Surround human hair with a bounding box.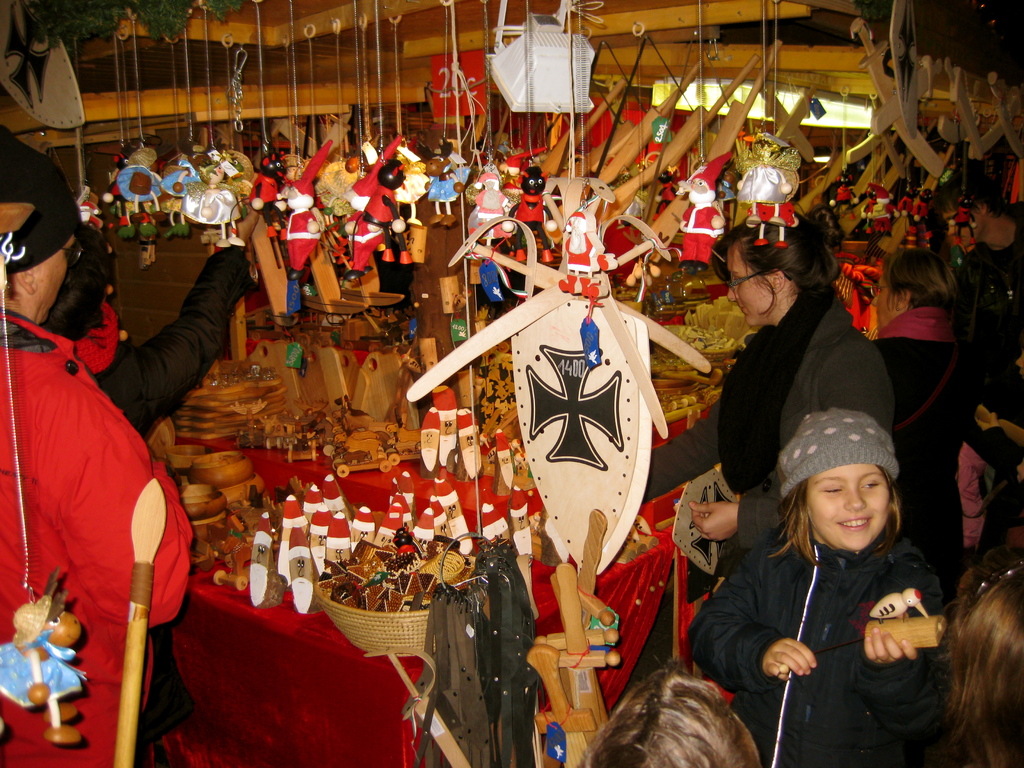
[615,660,772,763].
